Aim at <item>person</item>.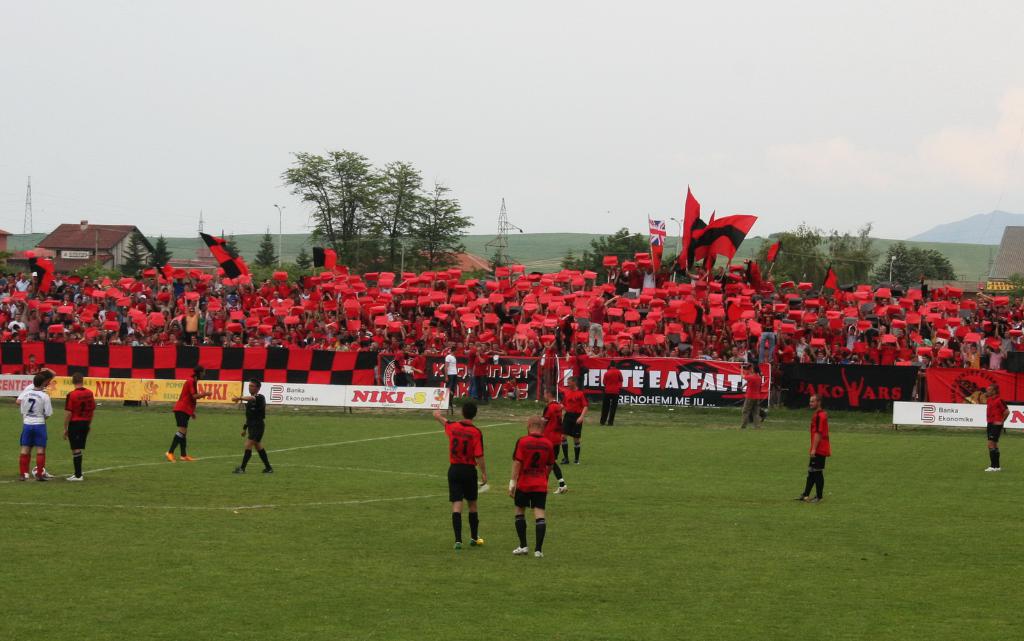
Aimed at <region>163, 375, 197, 460</region>.
